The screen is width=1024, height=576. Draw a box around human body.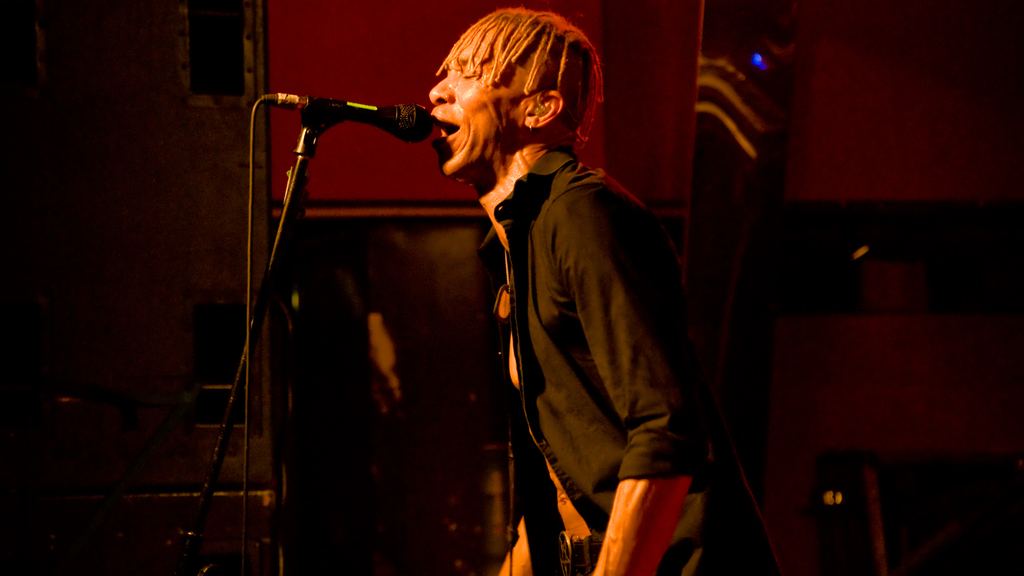
[410,5,737,575].
